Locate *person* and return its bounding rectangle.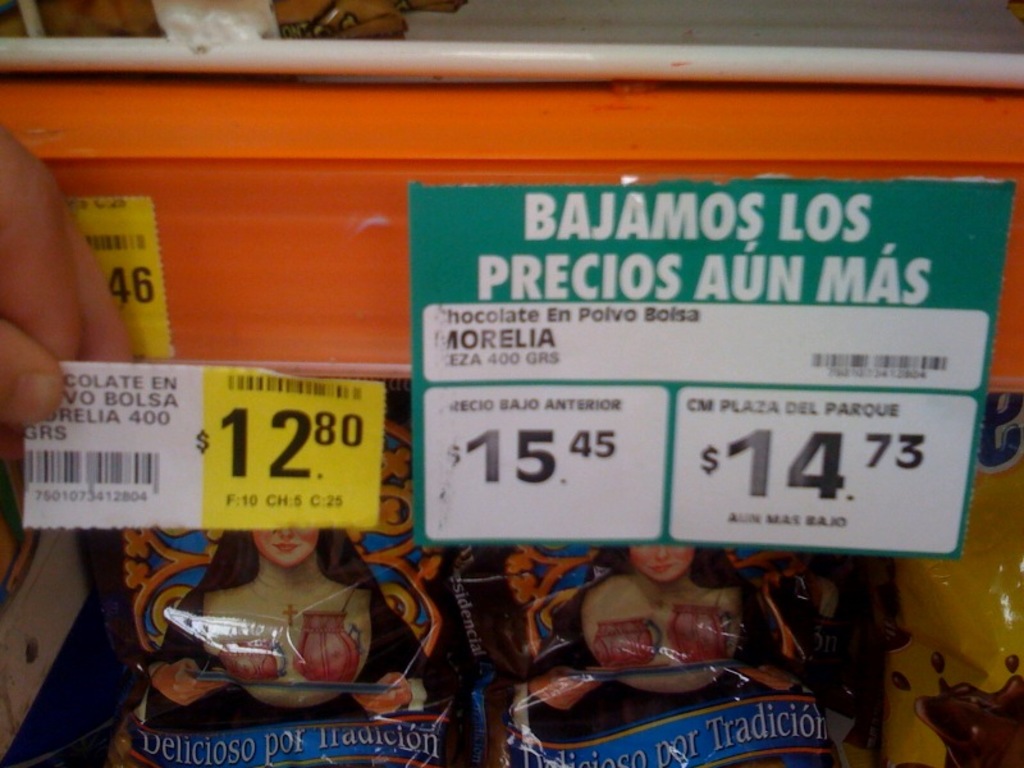
[x1=0, y1=105, x2=137, y2=471].
